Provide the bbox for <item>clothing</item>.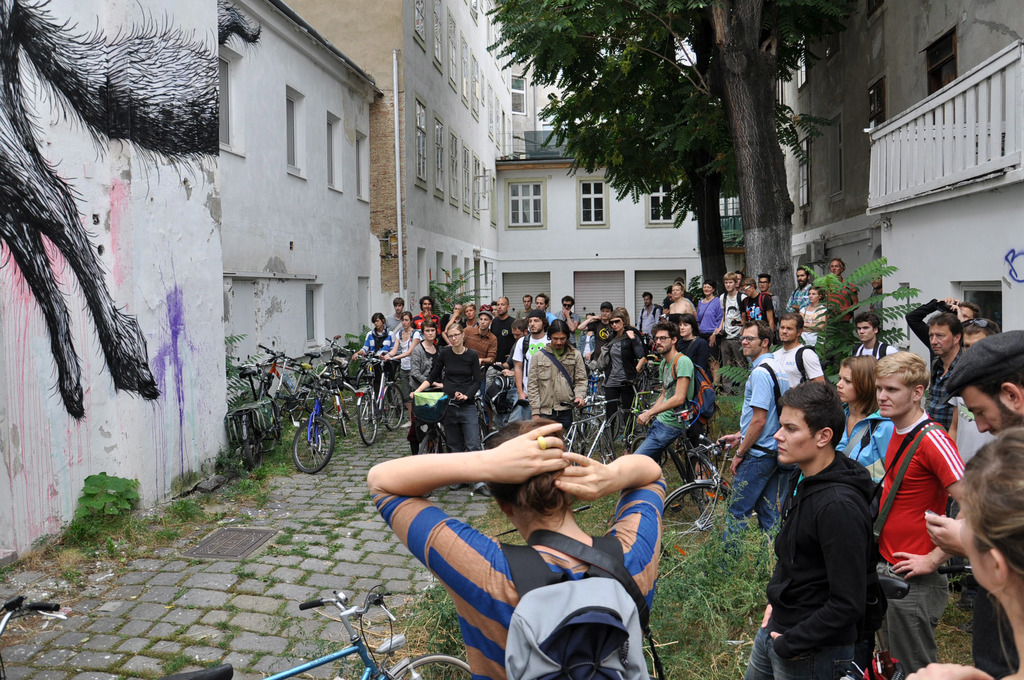
bbox=[717, 296, 750, 366].
